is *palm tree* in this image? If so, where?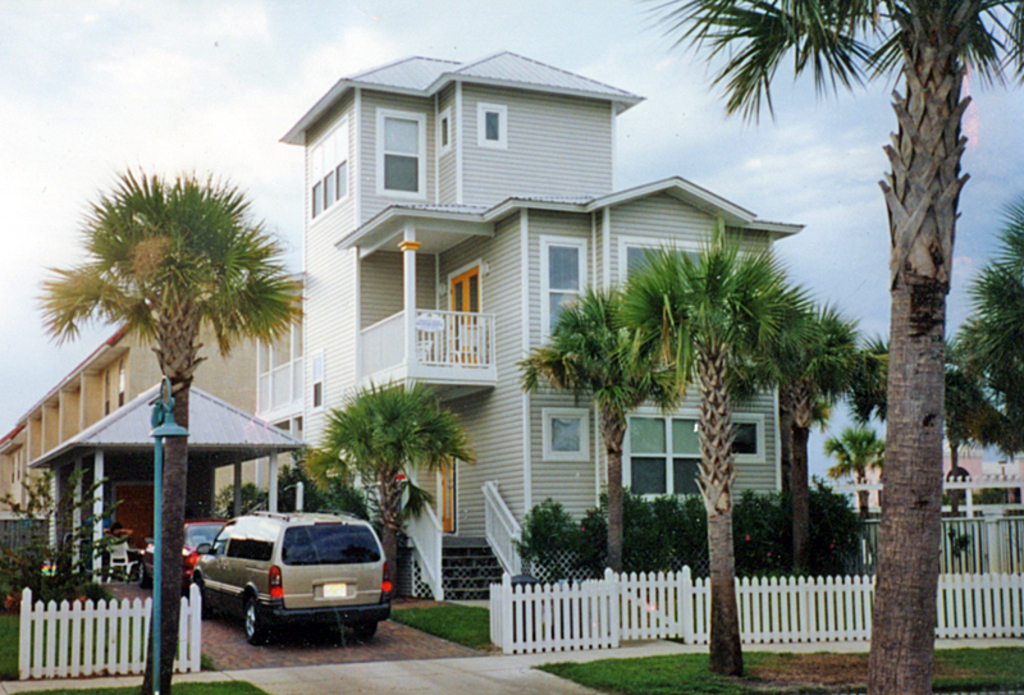
Yes, at [822,333,906,547].
